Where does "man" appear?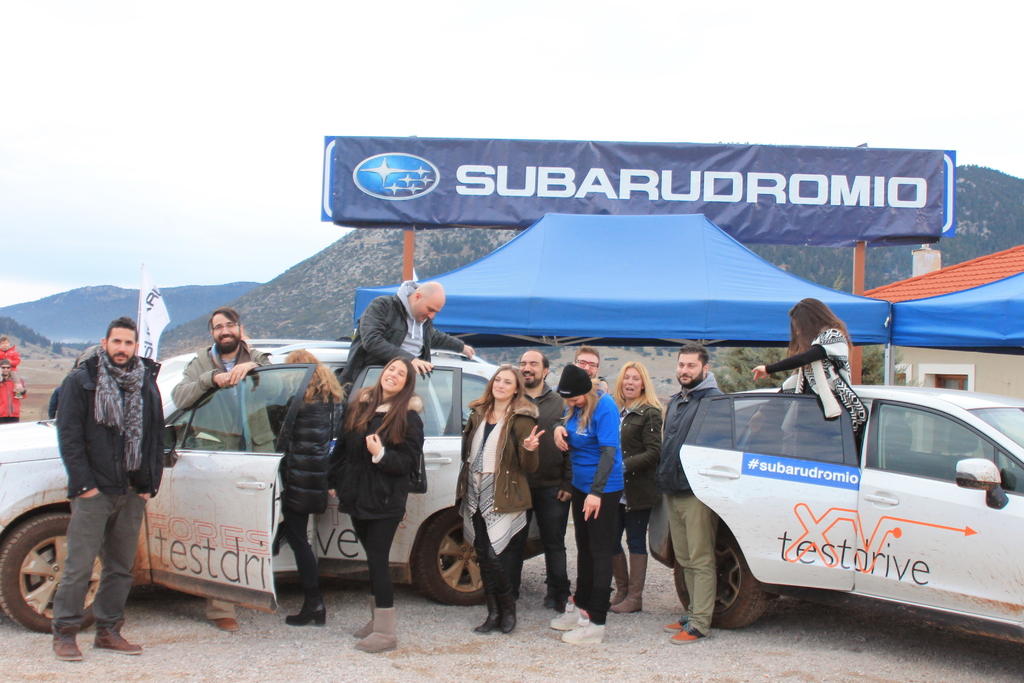
Appears at bbox=(334, 278, 475, 404).
